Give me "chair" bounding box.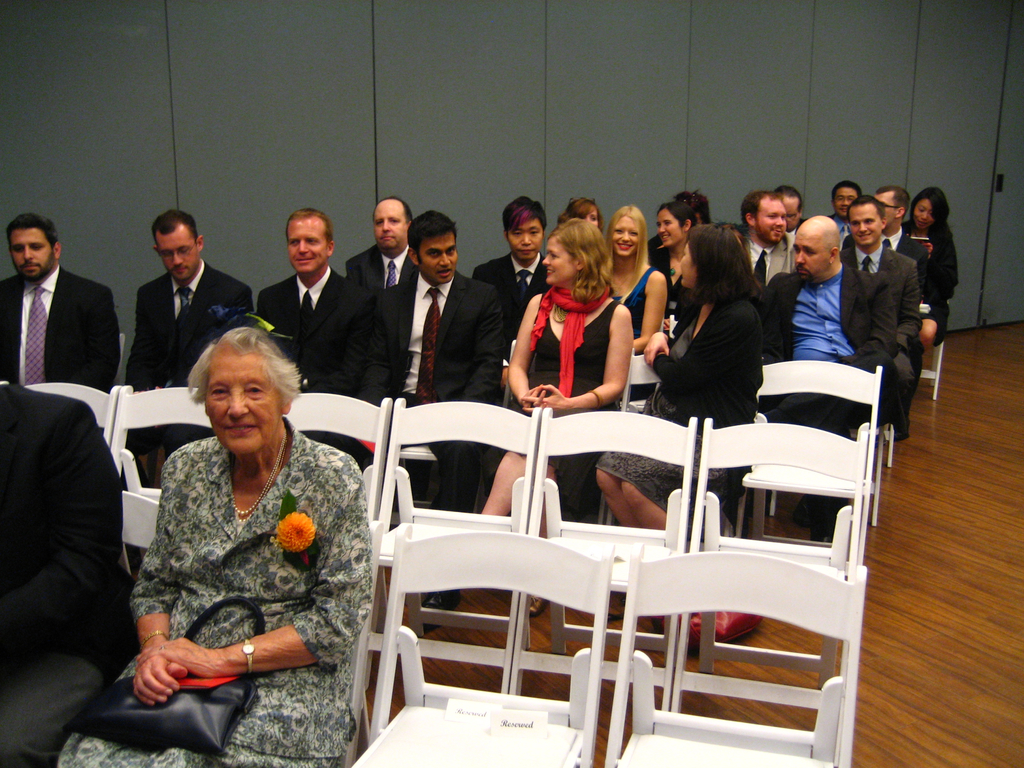
<box>282,393,395,637</box>.
